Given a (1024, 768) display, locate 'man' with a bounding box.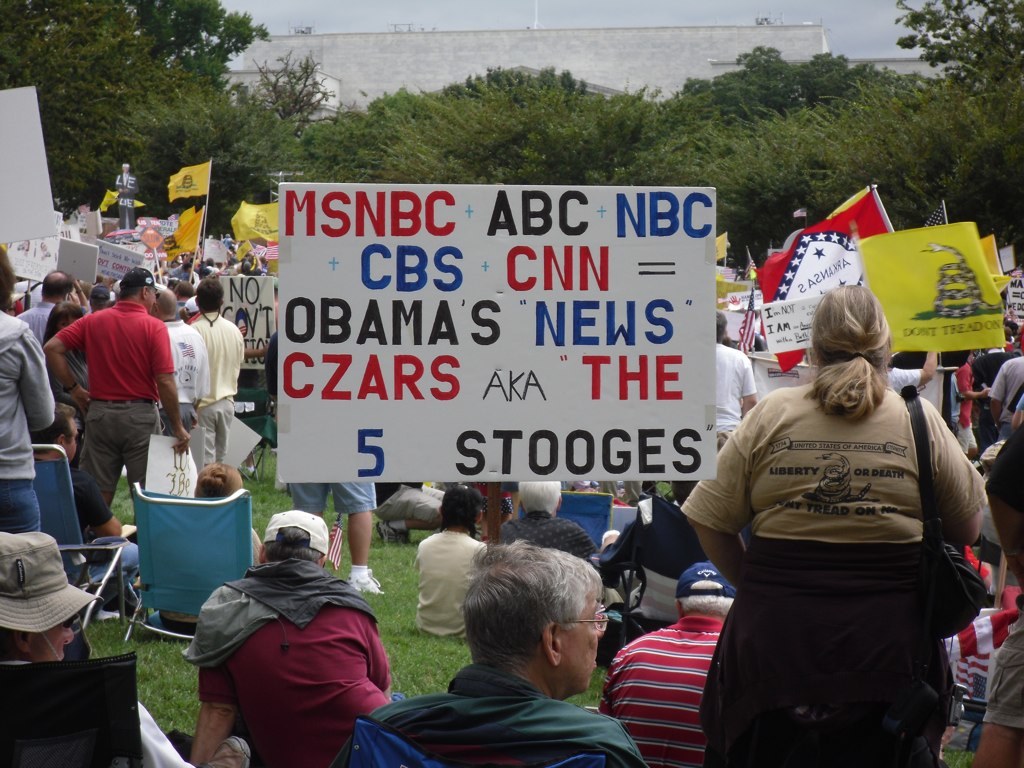
Located: <region>335, 535, 649, 767</region>.
